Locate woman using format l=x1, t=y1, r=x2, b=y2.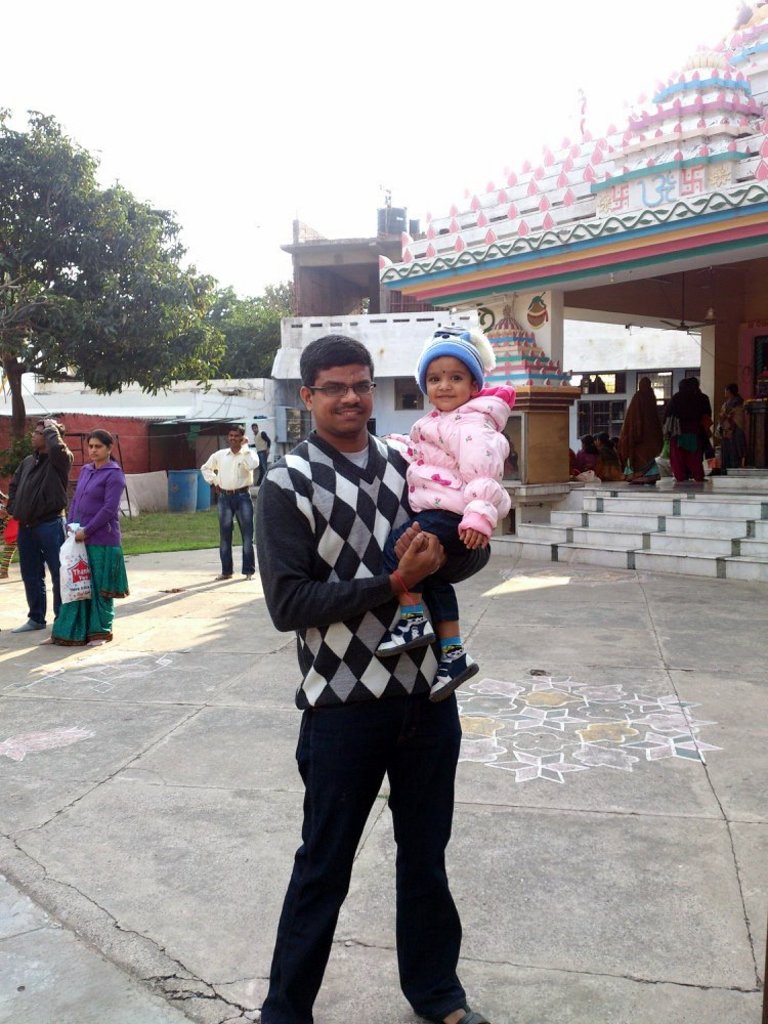
l=667, t=377, r=714, b=480.
